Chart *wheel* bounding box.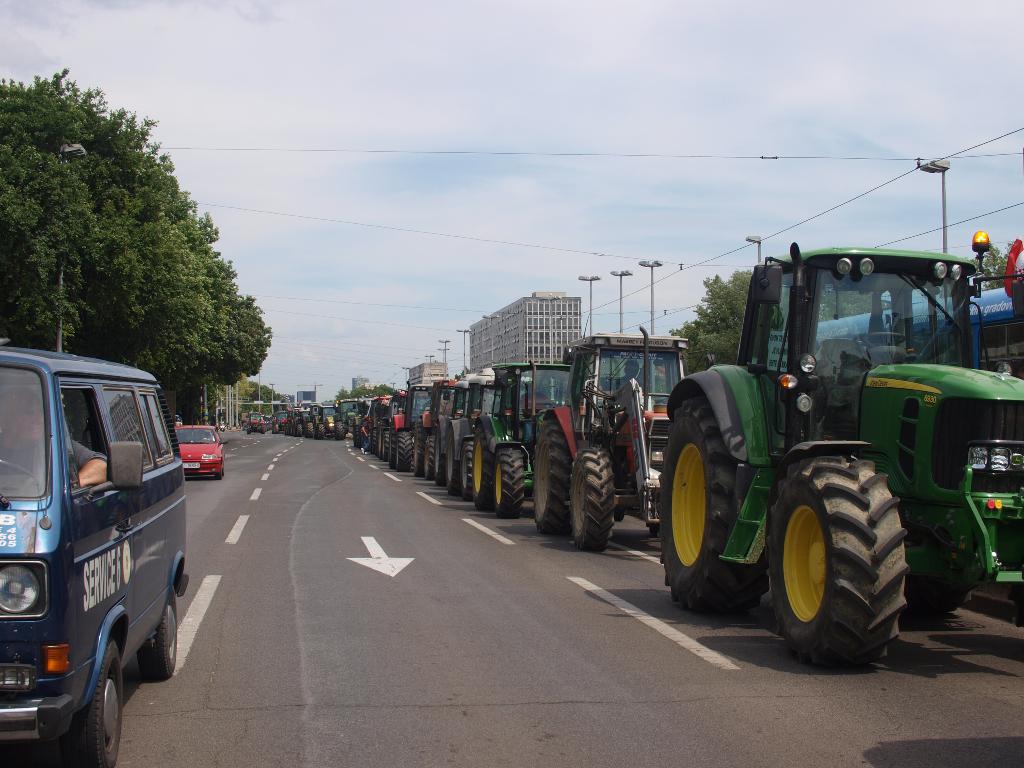
Charted: locate(438, 421, 465, 495).
